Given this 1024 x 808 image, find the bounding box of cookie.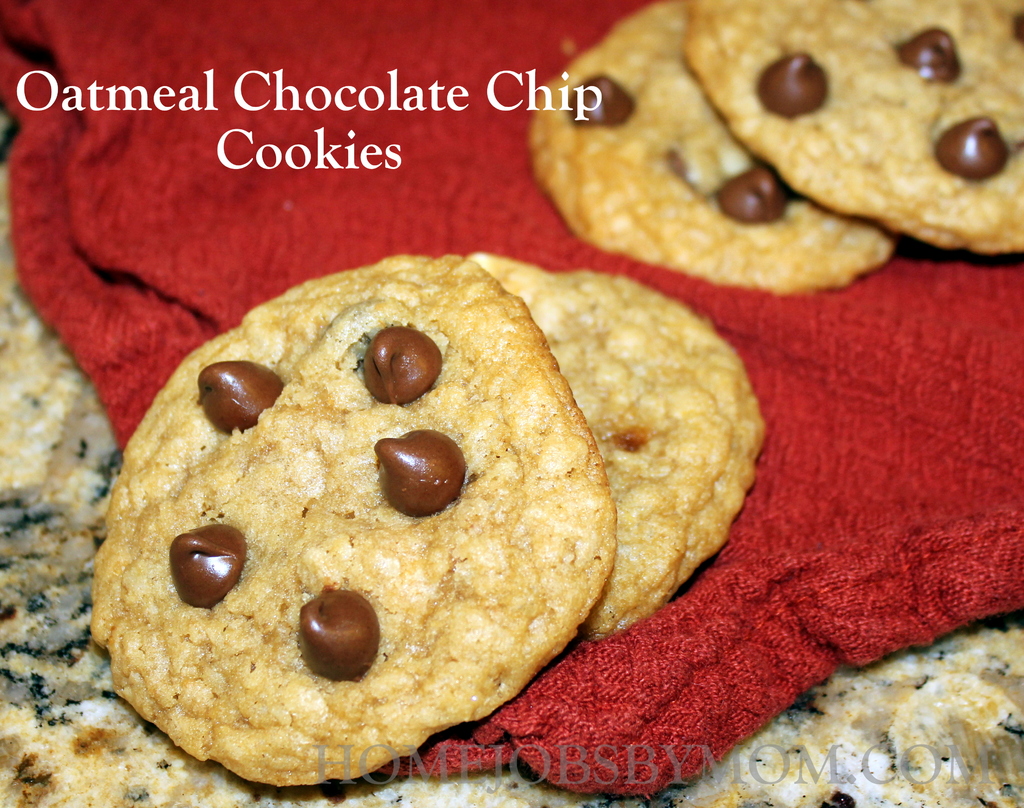
region(675, 0, 1023, 259).
